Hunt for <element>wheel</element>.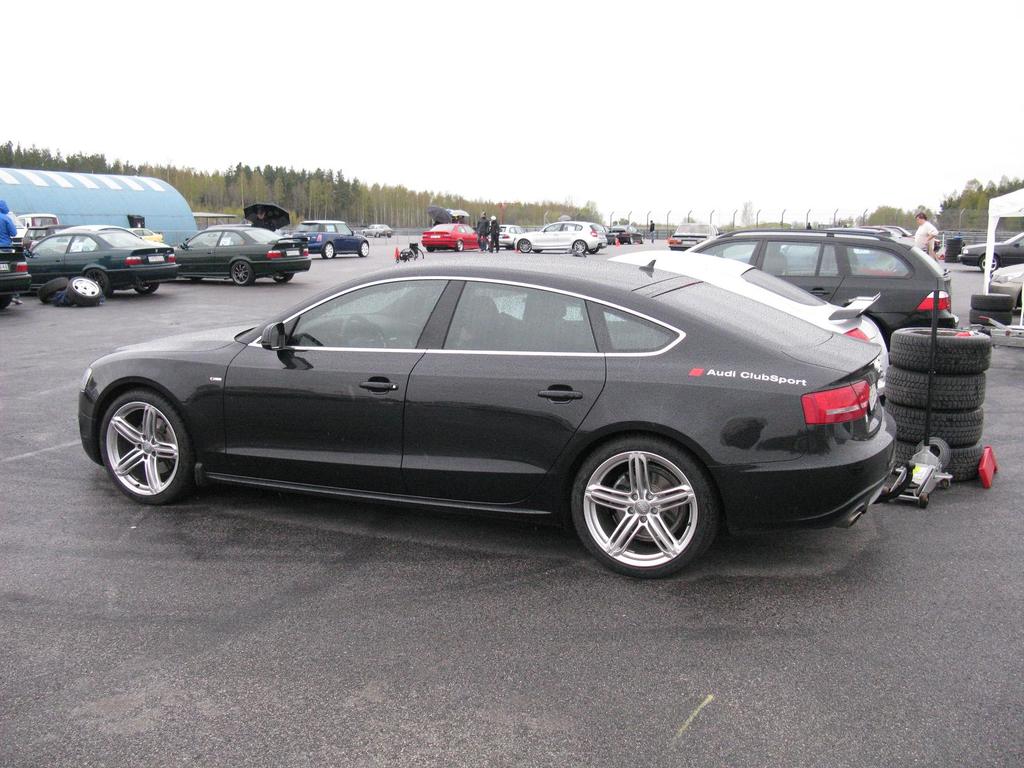
Hunted down at <box>878,376,987,412</box>.
